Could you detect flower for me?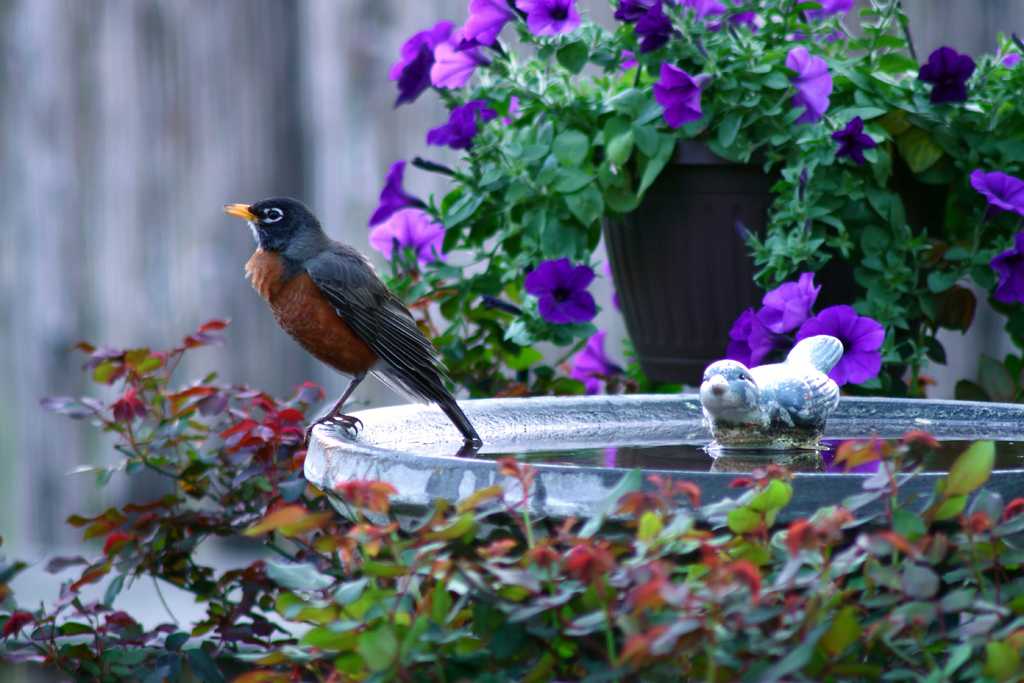
Detection result: (362, 163, 420, 226).
